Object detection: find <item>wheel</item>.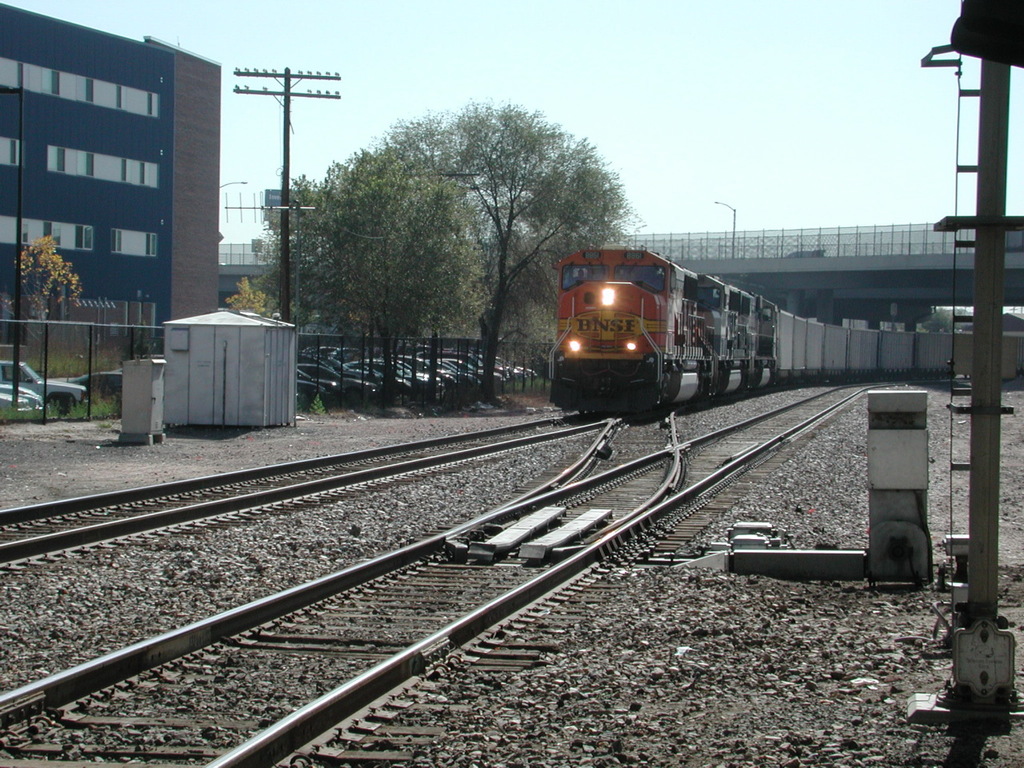
{"left": 48, "top": 394, "right": 66, "bottom": 409}.
